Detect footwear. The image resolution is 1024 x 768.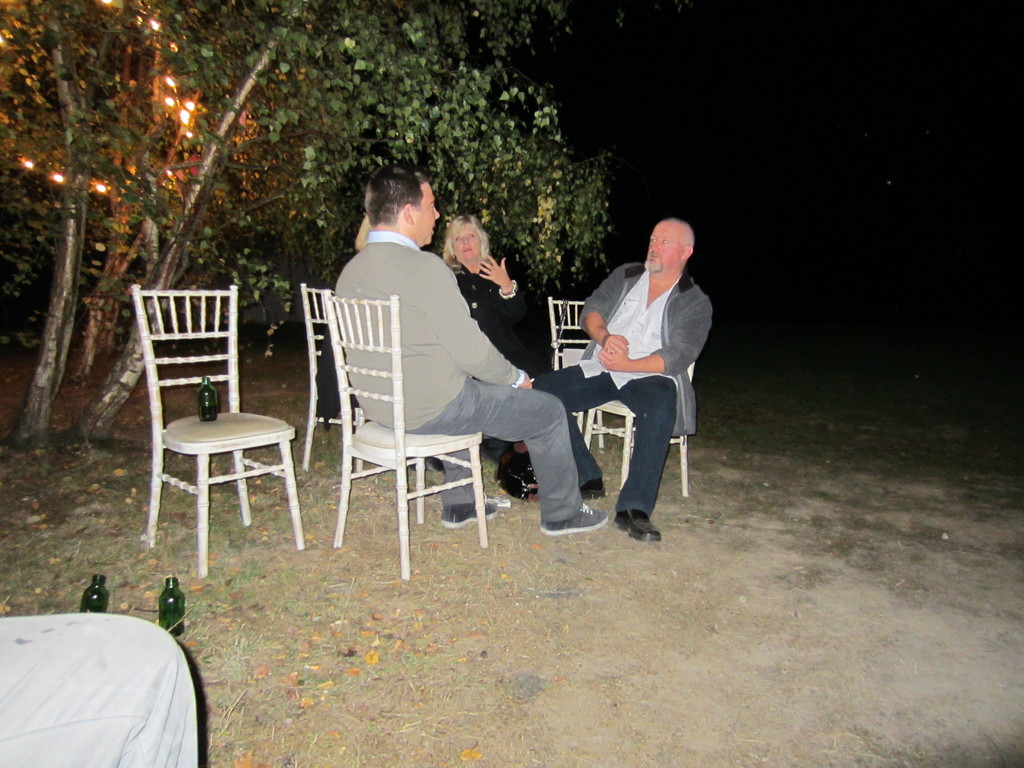
box(580, 476, 606, 502).
